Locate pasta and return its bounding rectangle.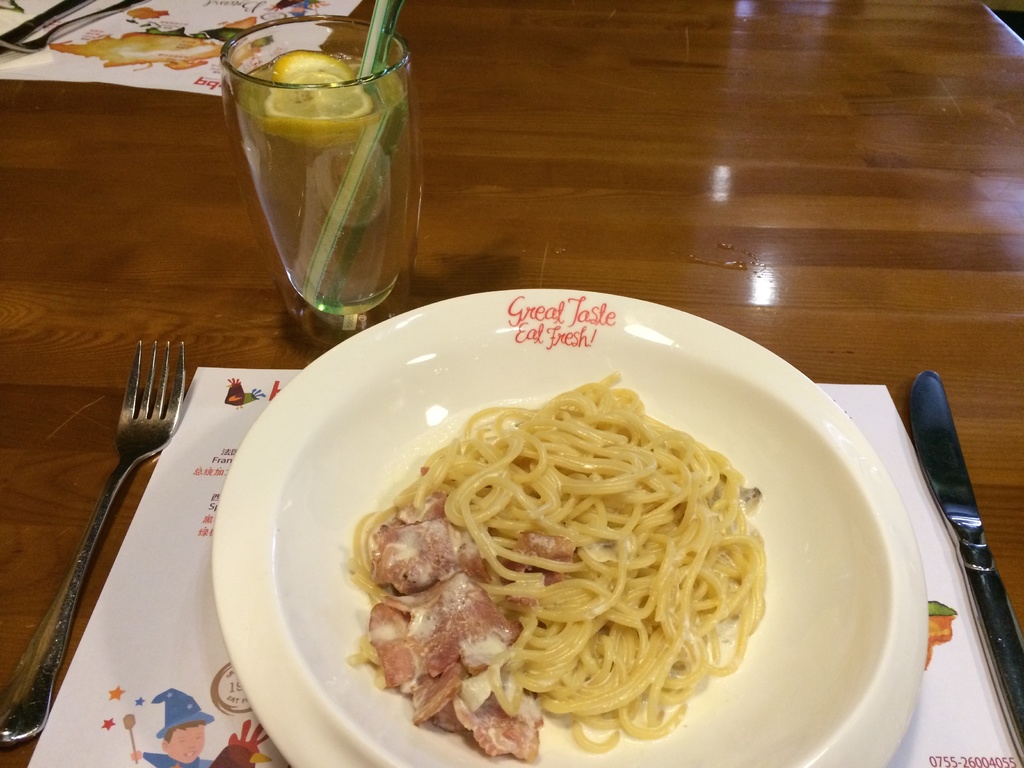
<box>381,403,734,696</box>.
